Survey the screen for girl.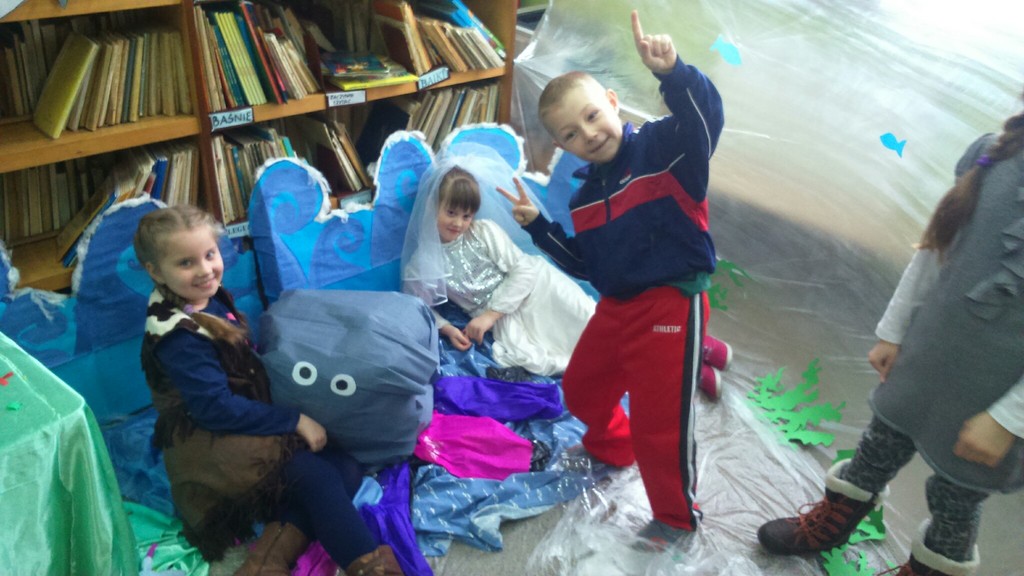
Survey found: <bbox>137, 208, 398, 575</bbox>.
